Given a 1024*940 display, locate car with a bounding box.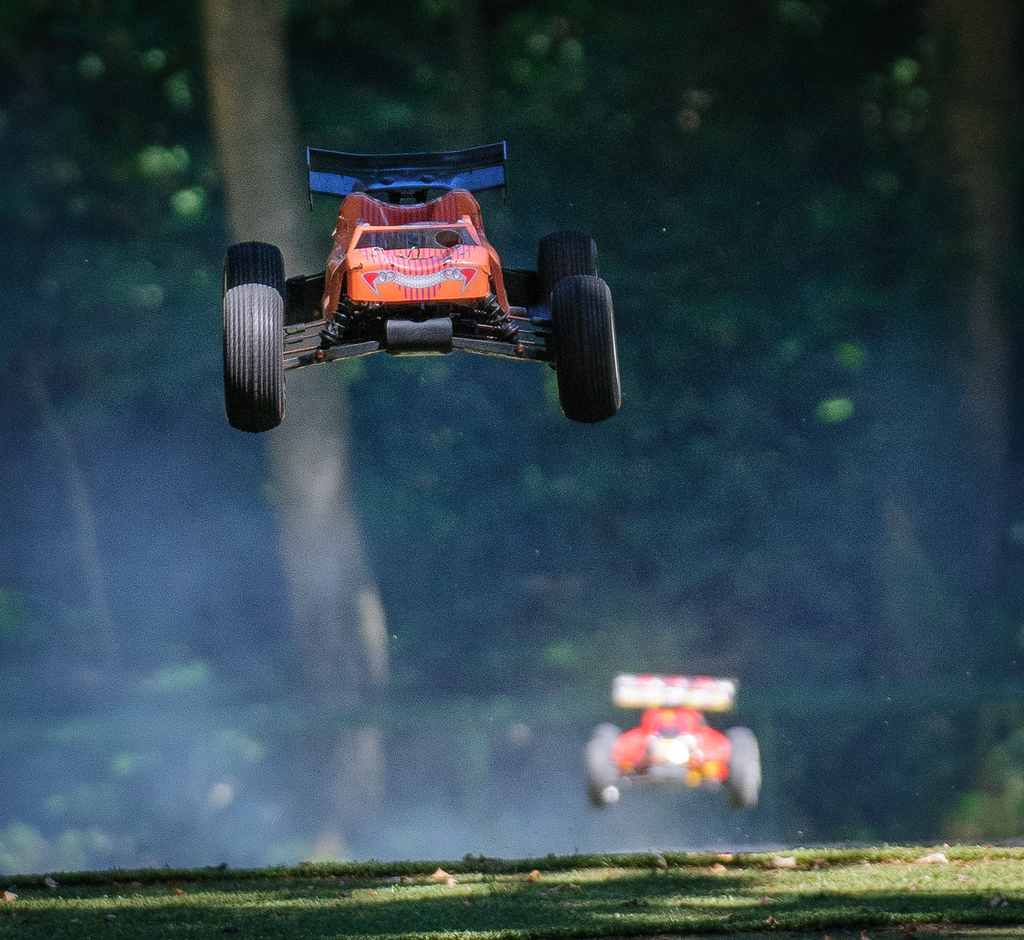
Located: (x1=587, y1=679, x2=760, y2=812).
